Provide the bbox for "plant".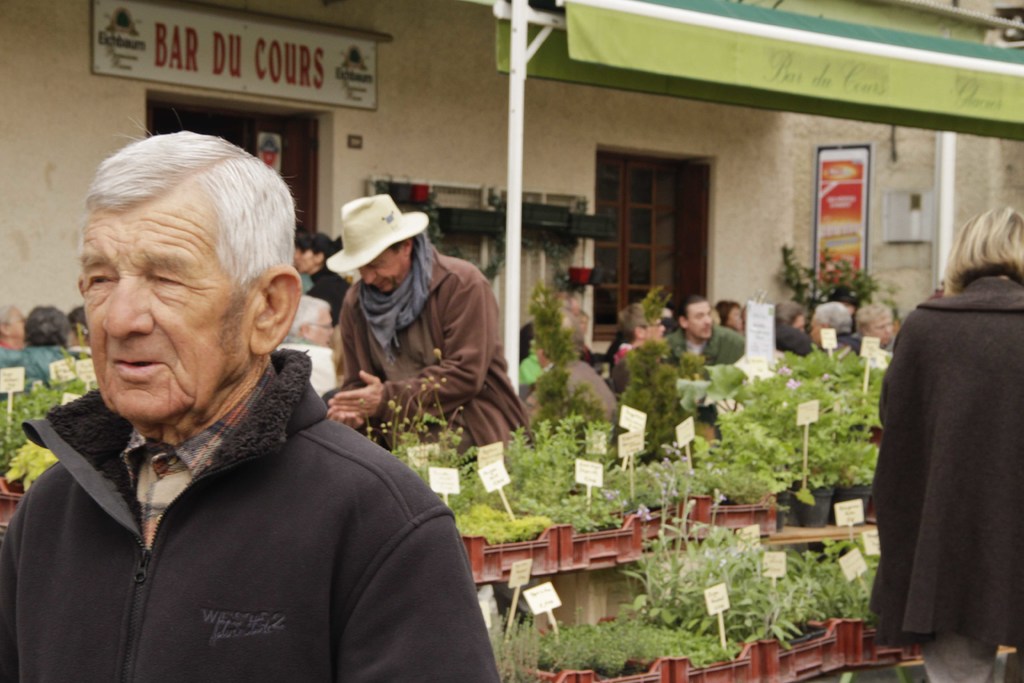
left=0, top=362, right=115, bottom=495.
